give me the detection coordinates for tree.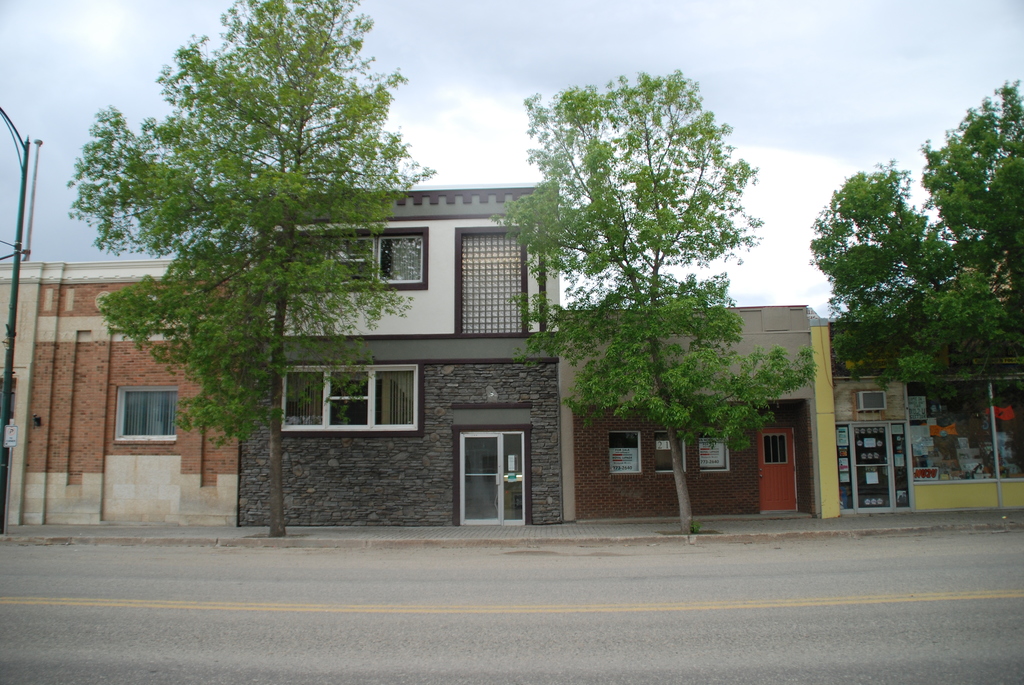
detection(59, 0, 435, 532).
